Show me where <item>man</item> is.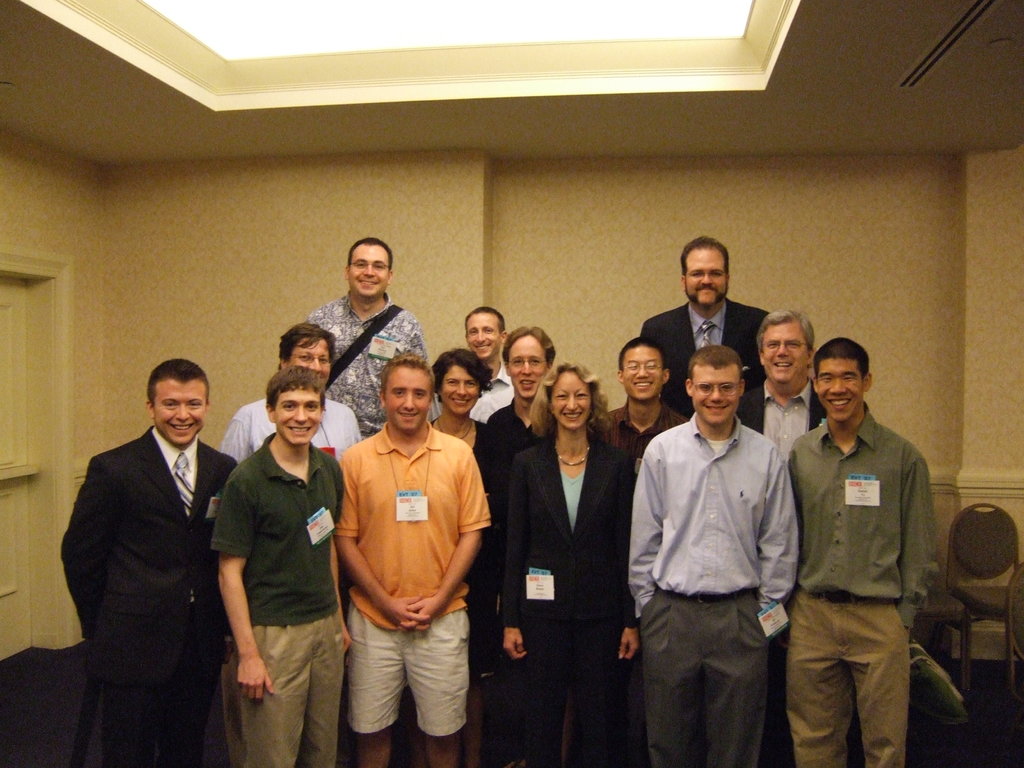
<item>man</item> is at left=305, top=234, right=431, bottom=441.
